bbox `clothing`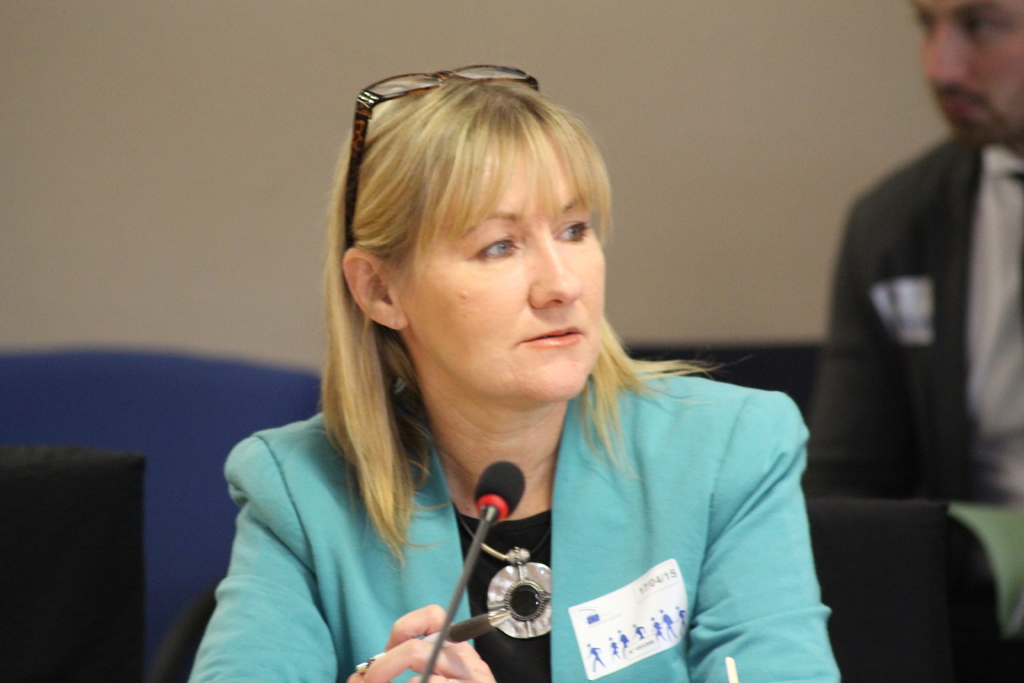
Rect(219, 203, 804, 652)
